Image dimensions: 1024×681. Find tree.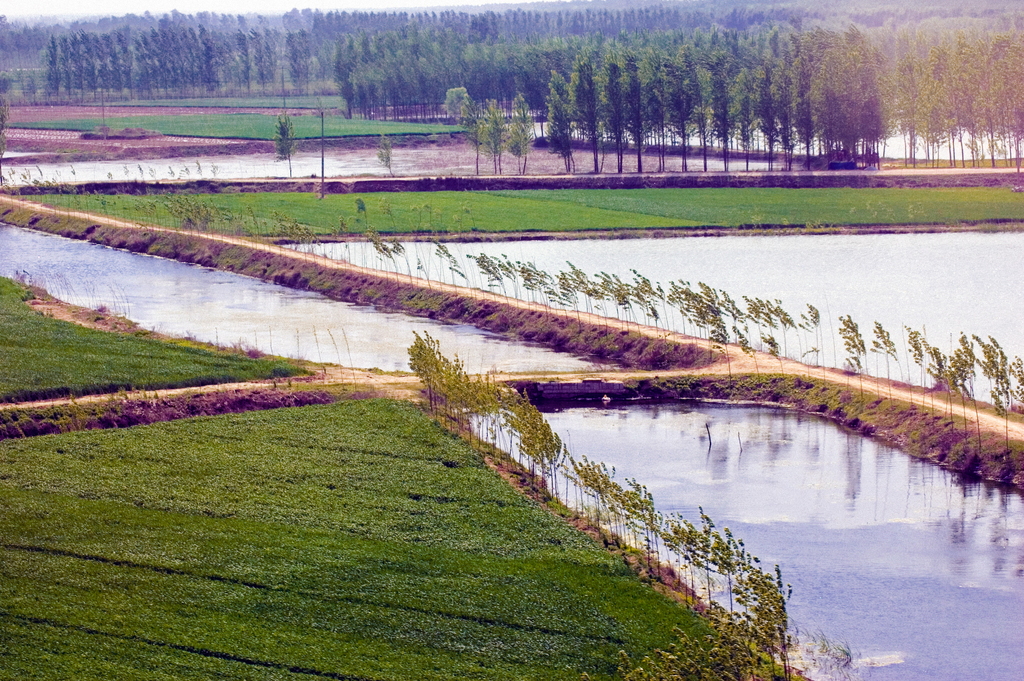
(259,29,280,72).
